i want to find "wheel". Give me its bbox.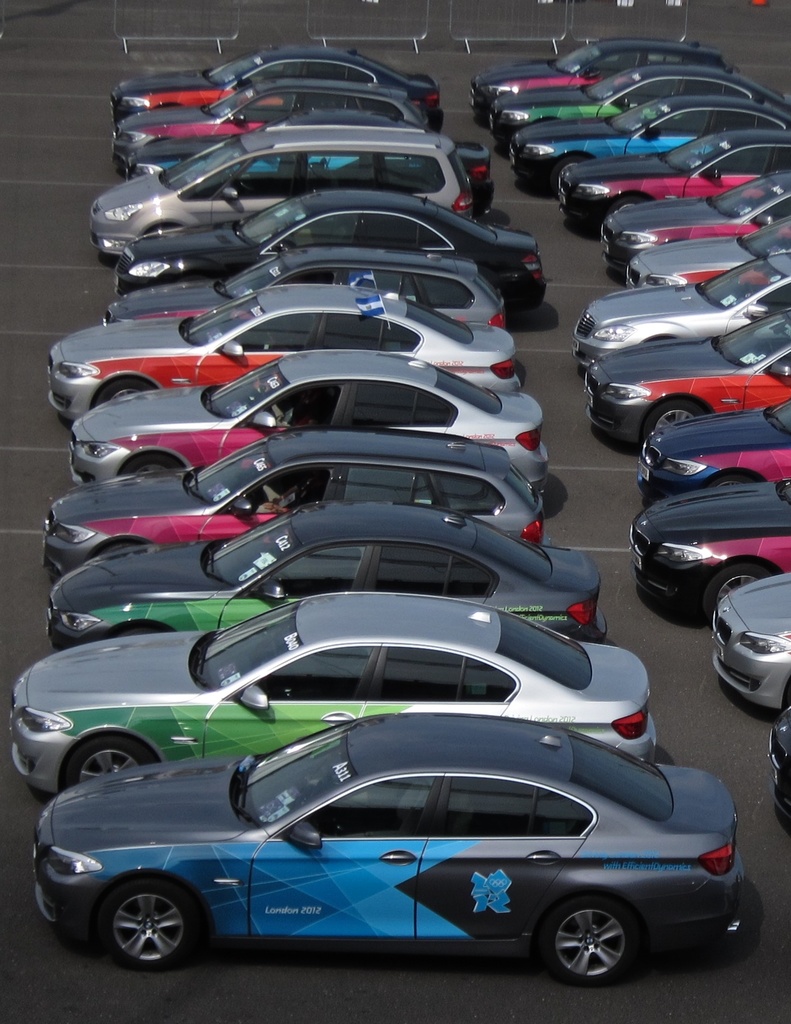
[x1=98, y1=879, x2=197, y2=972].
